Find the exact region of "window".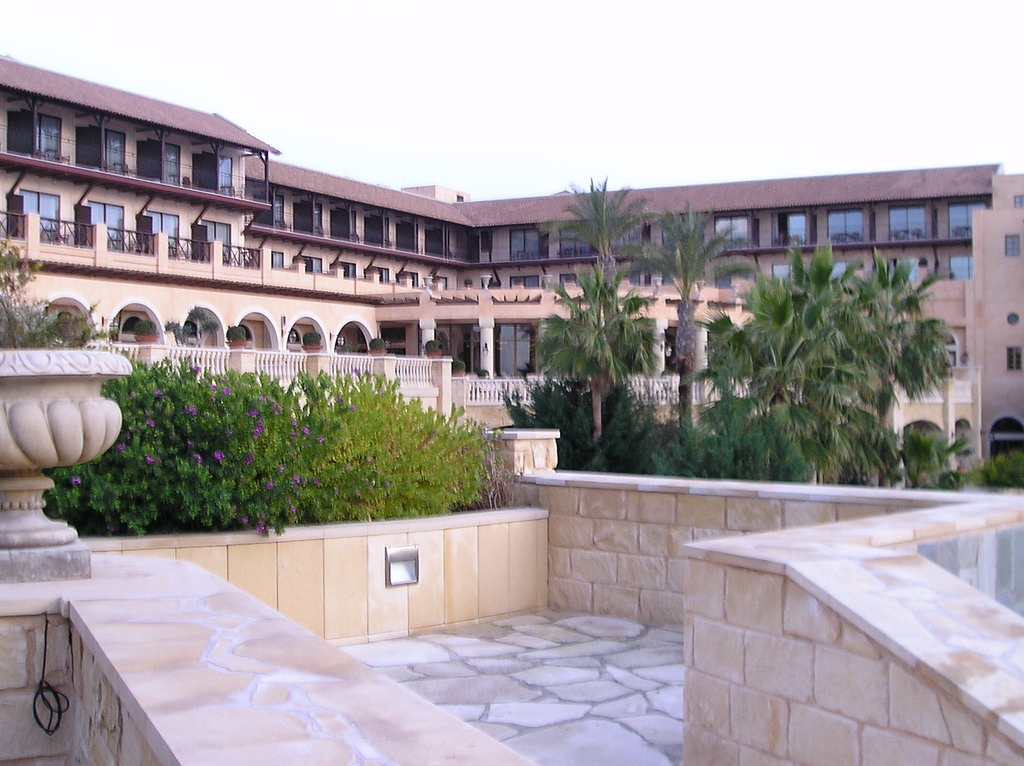
Exact region: 86:197:129:259.
